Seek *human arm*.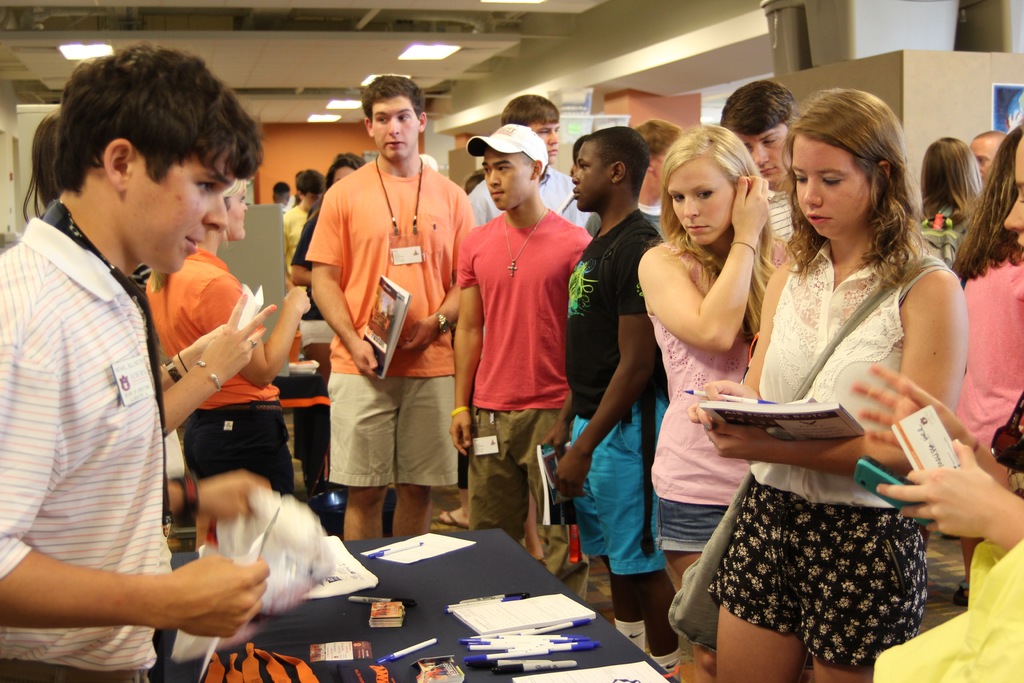
(x1=557, y1=235, x2=657, y2=500).
